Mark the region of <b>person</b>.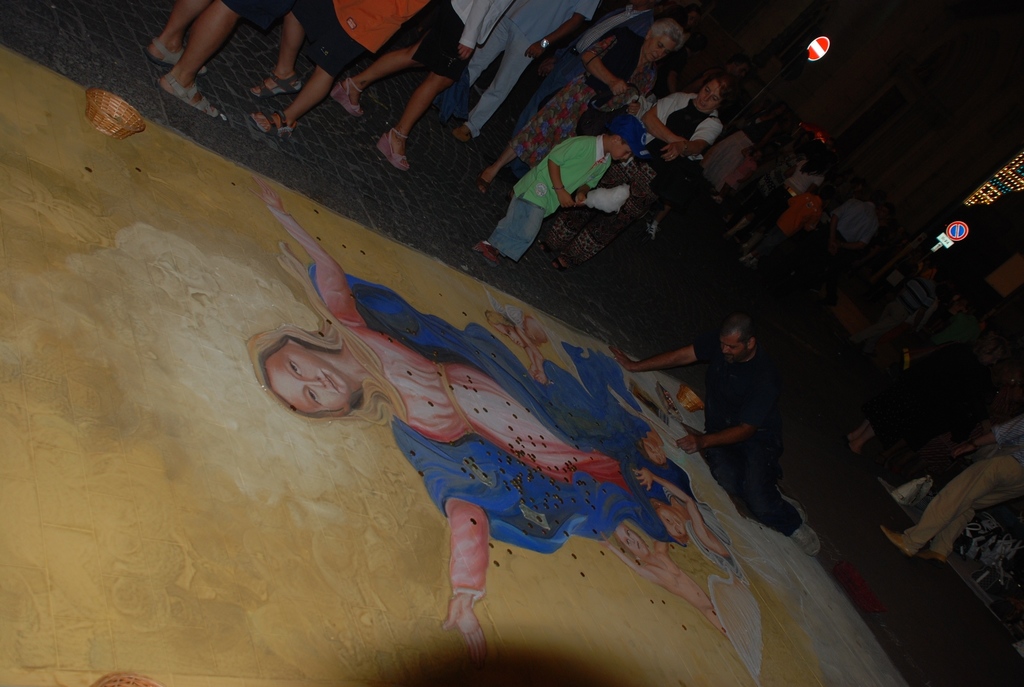
Region: [left=877, top=409, right=1023, bottom=567].
